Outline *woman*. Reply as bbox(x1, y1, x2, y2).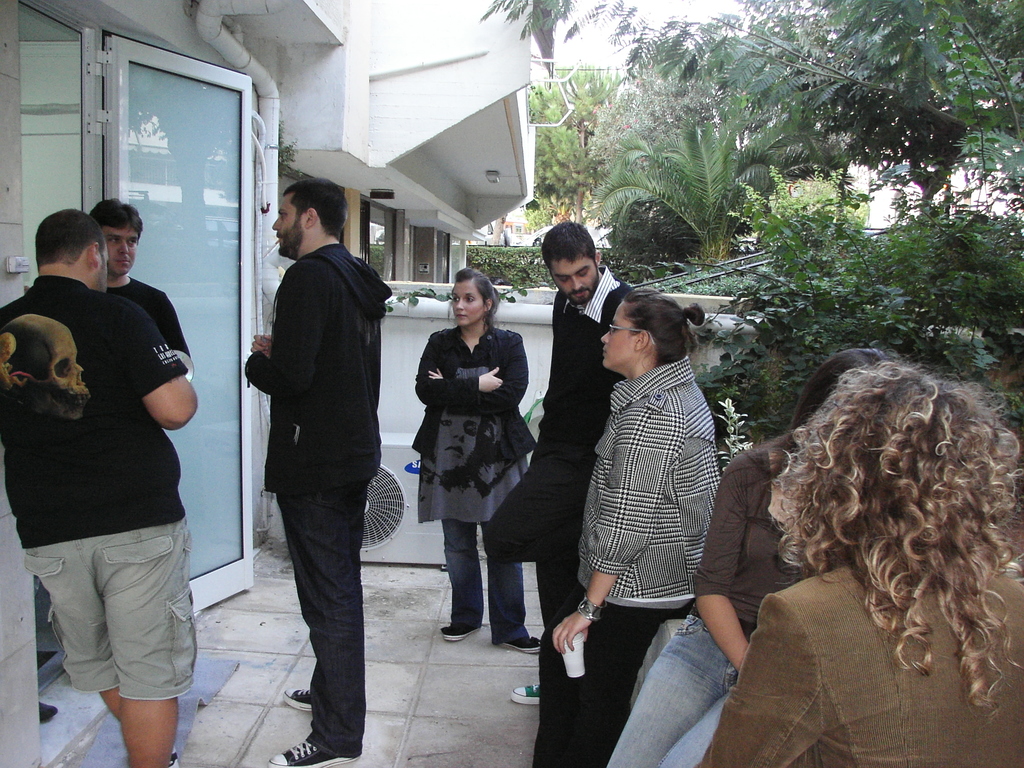
bbox(699, 358, 1023, 767).
